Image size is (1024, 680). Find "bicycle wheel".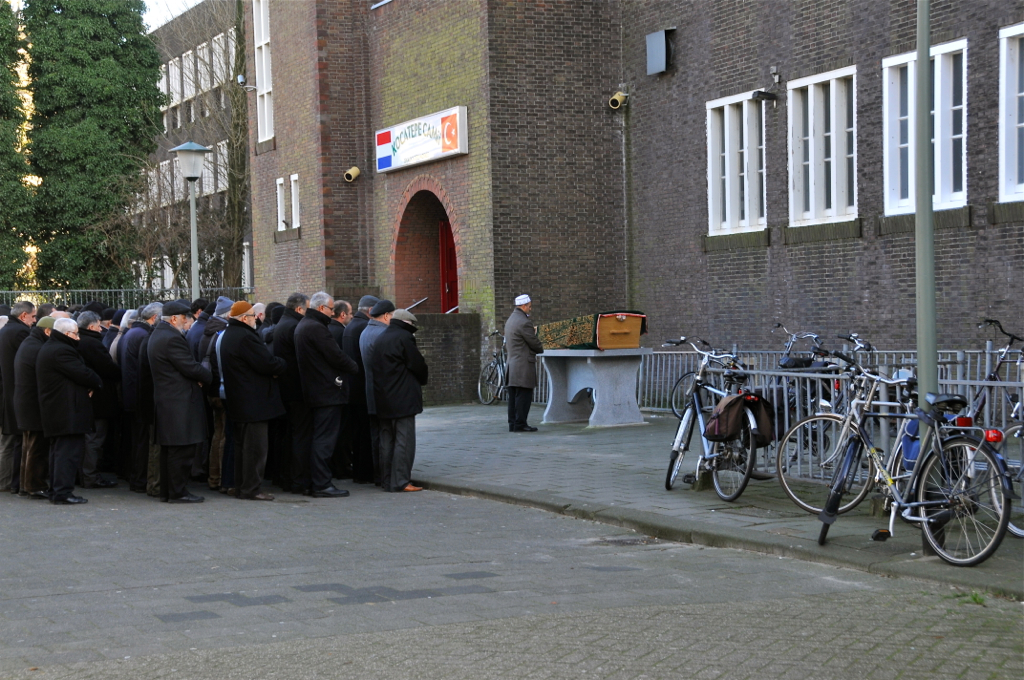
crop(659, 392, 709, 481).
